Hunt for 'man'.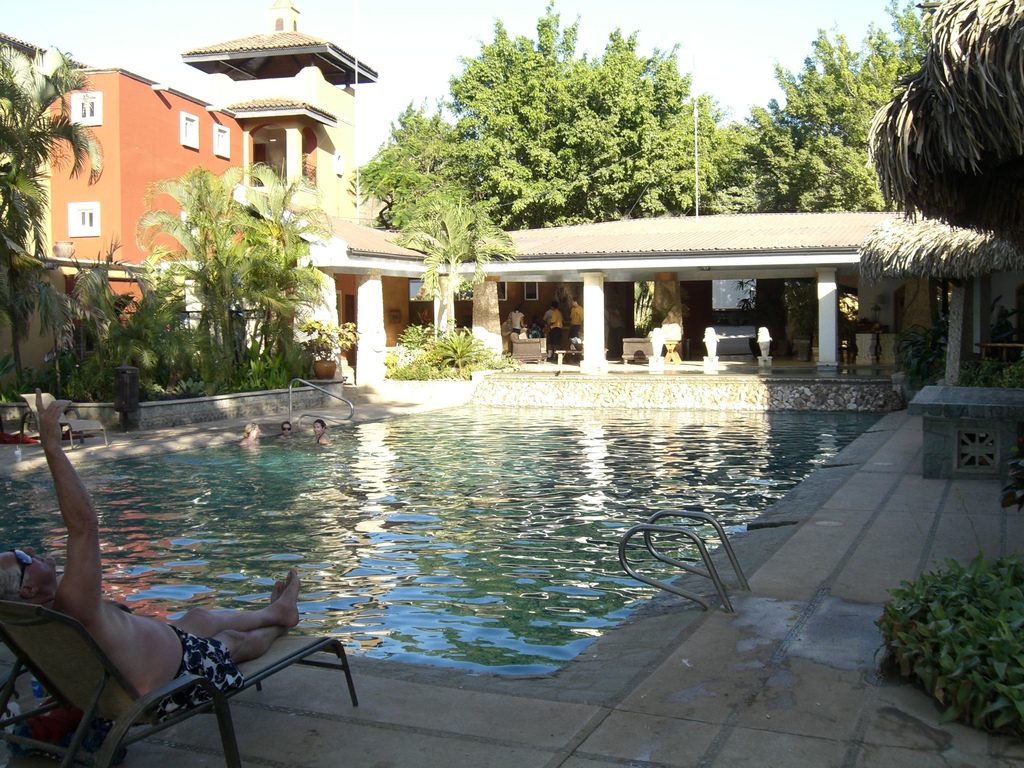
Hunted down at BBox(0, 385, 303, 725).
